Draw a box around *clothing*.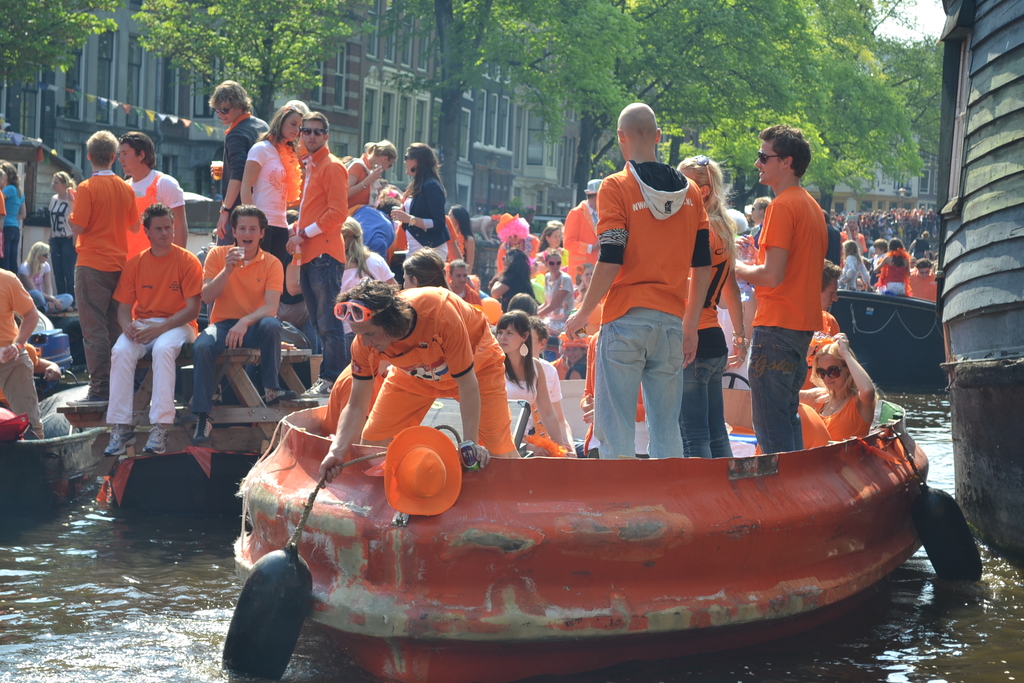
x1=750, y1=185, x2=829, y2=451.
